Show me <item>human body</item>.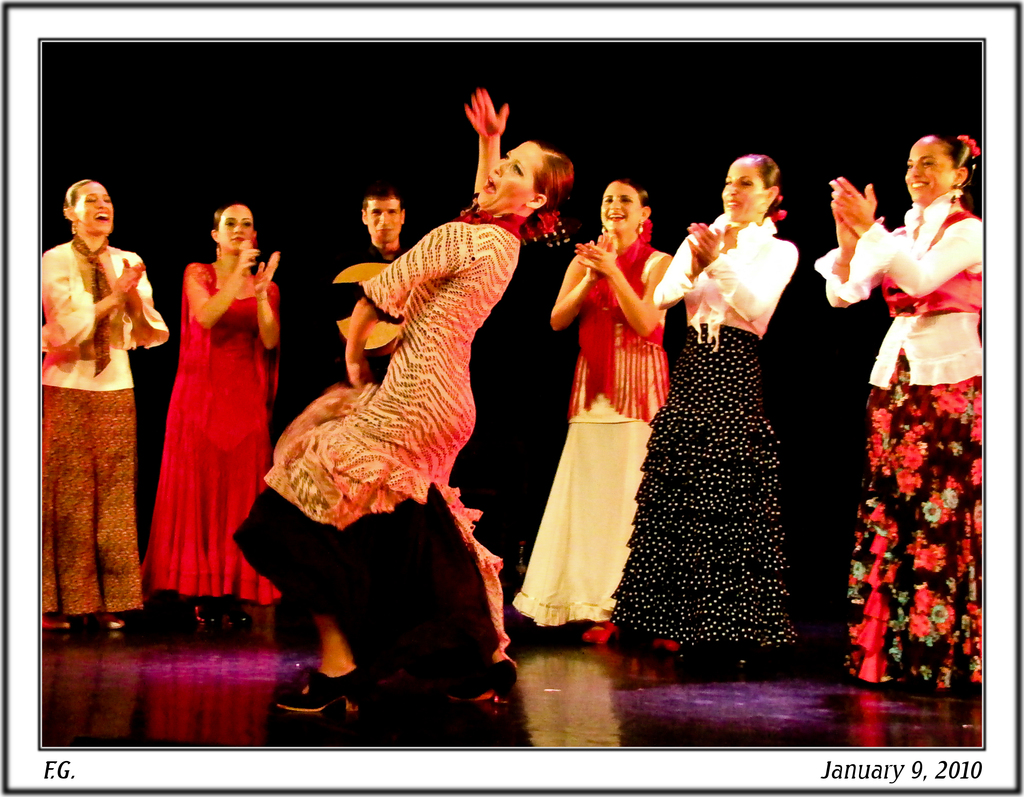
<item>human body</item> is here: {"x1": 38, "y1": 232, "x2": 169, "y2": 642}.
